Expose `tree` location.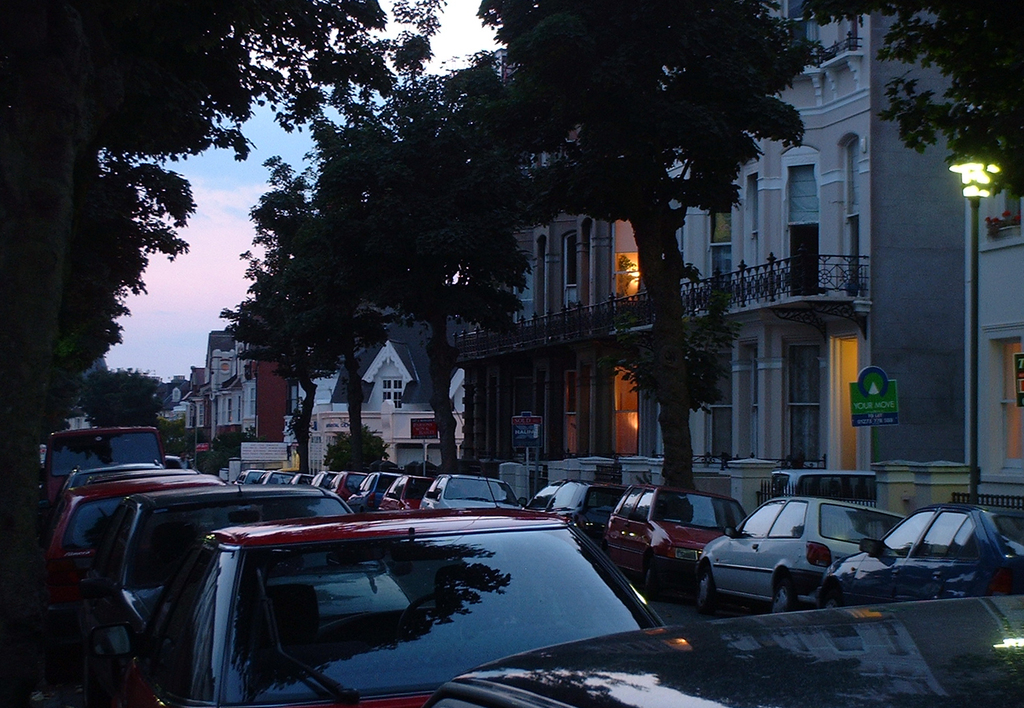
Exposed at <bbox>0, 0, 396, 492</bbox>.
